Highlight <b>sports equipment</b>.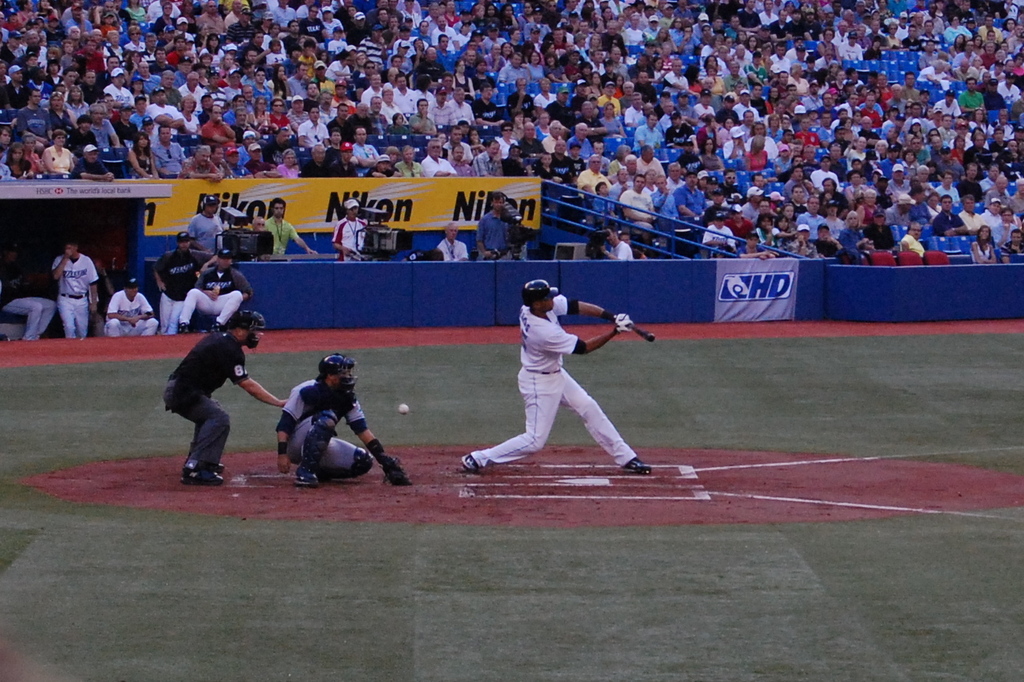
Highlighted region: 180 458 219 485.
